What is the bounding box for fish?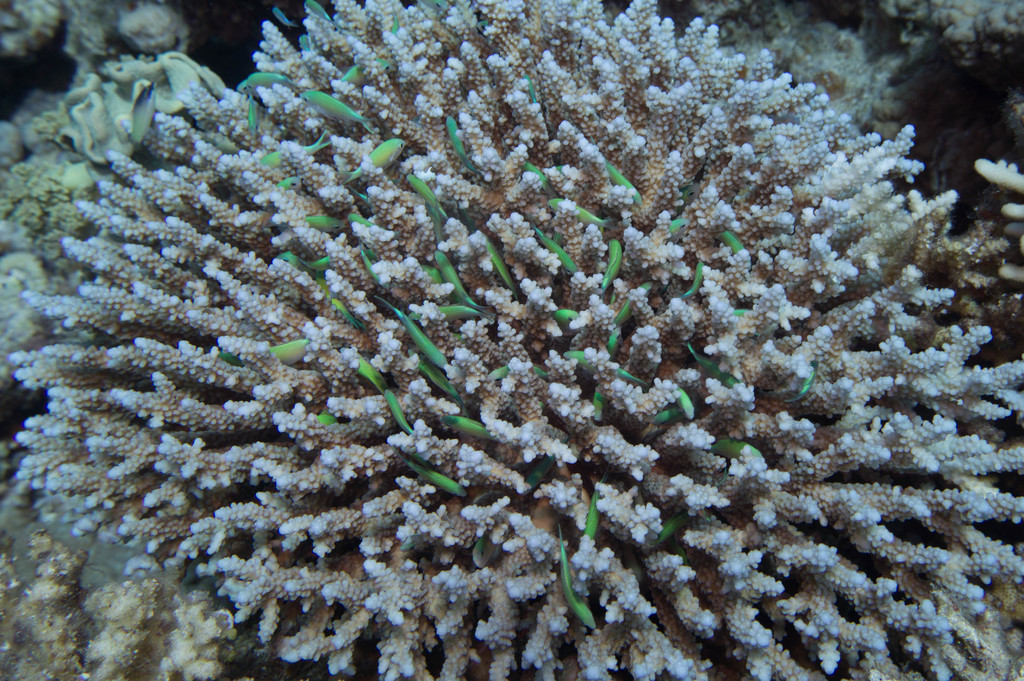
bbox=(676, 390, 695, 419).
